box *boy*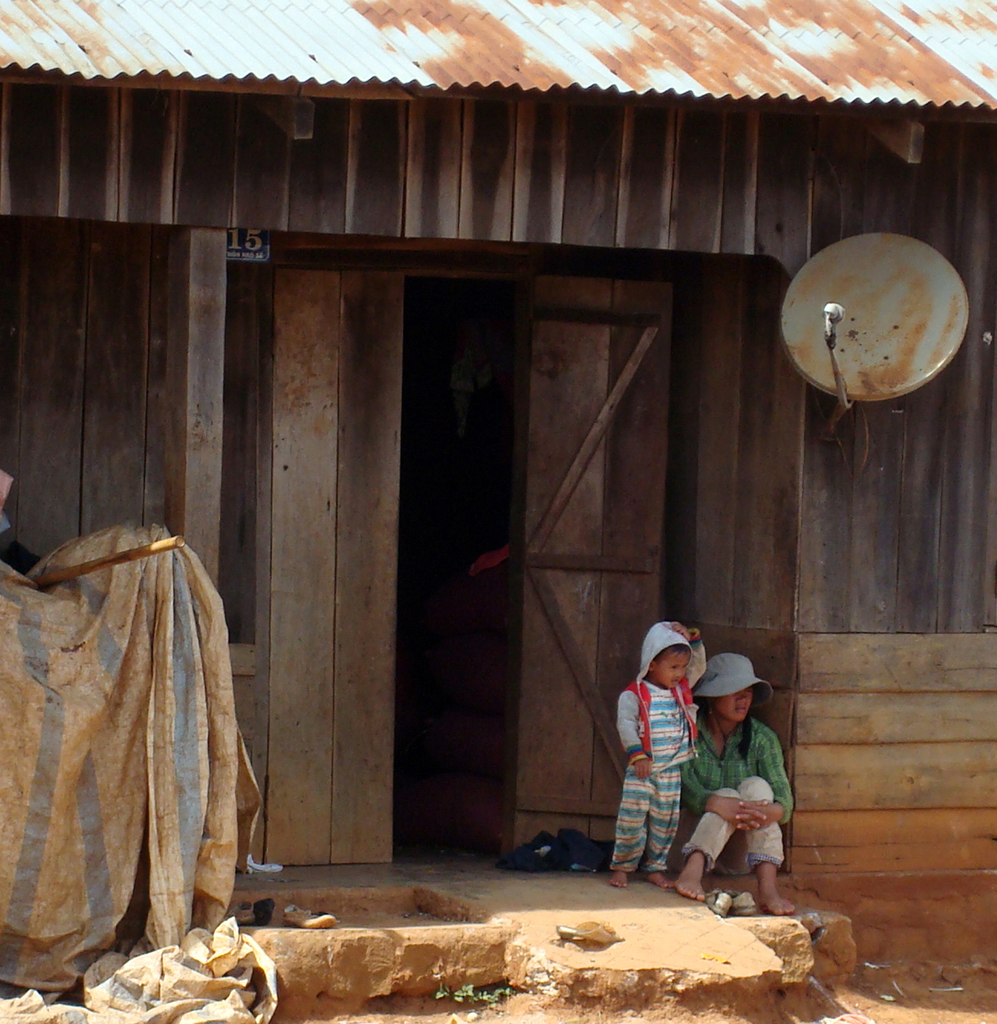
[left=614, top=621, right=711, bottom=892]
